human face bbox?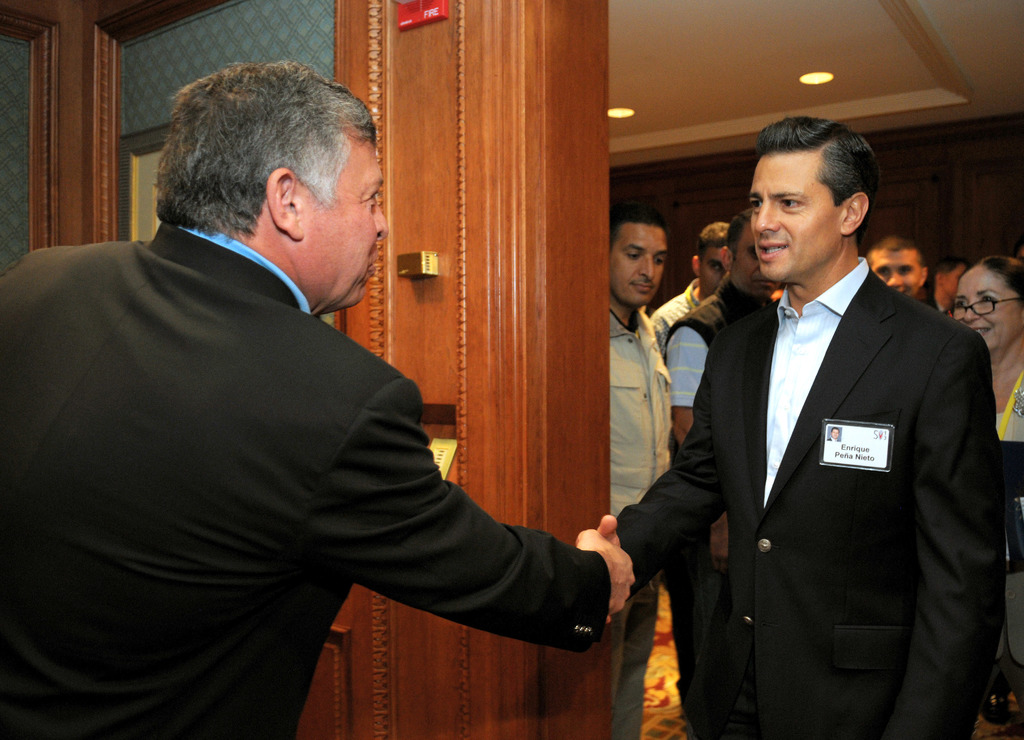
bbox(732, 227, 778, 295)
